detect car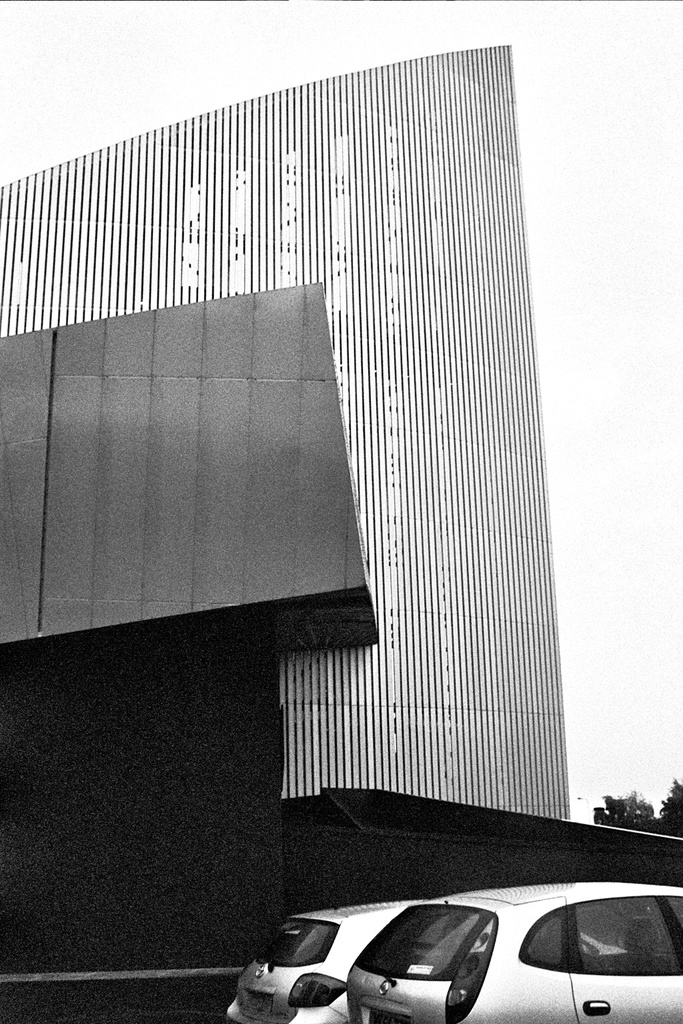
<box>226,897,430,1023</box>
